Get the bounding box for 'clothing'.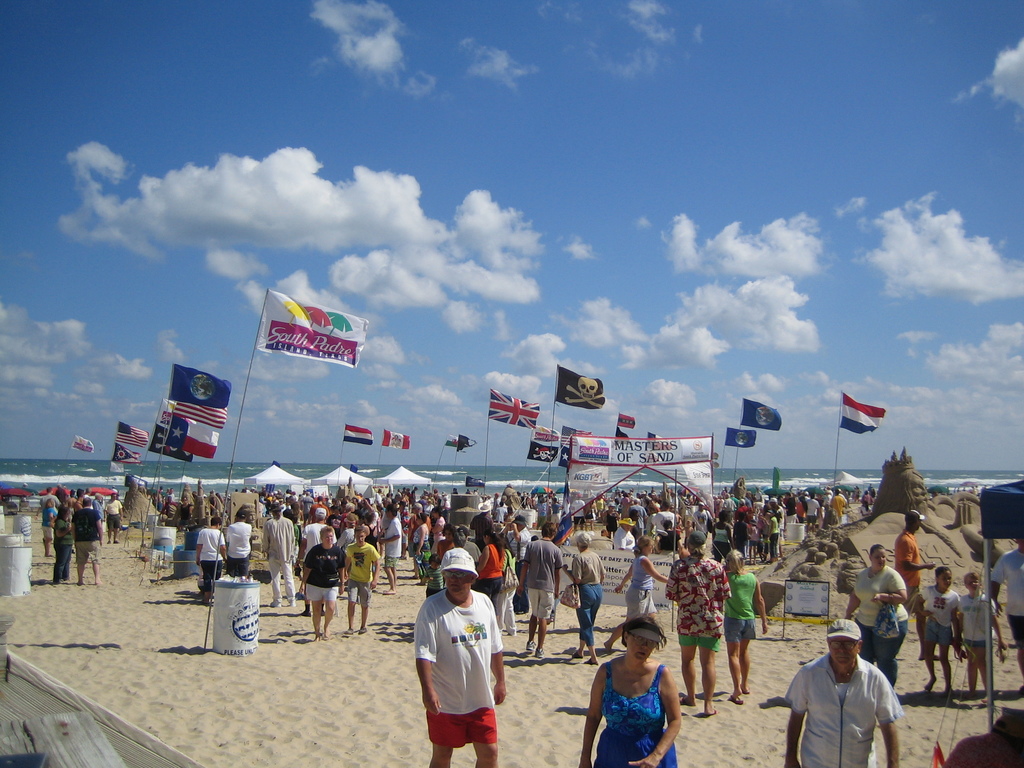
[460, 541, 481, 565].
